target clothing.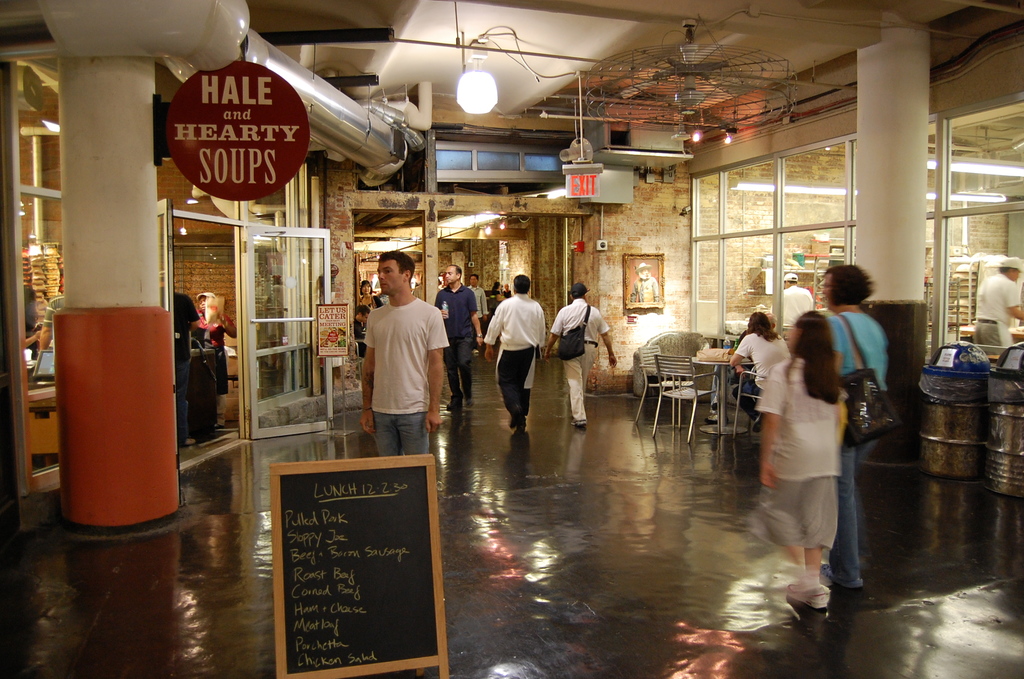
Target region: 973,270,1020,347.
